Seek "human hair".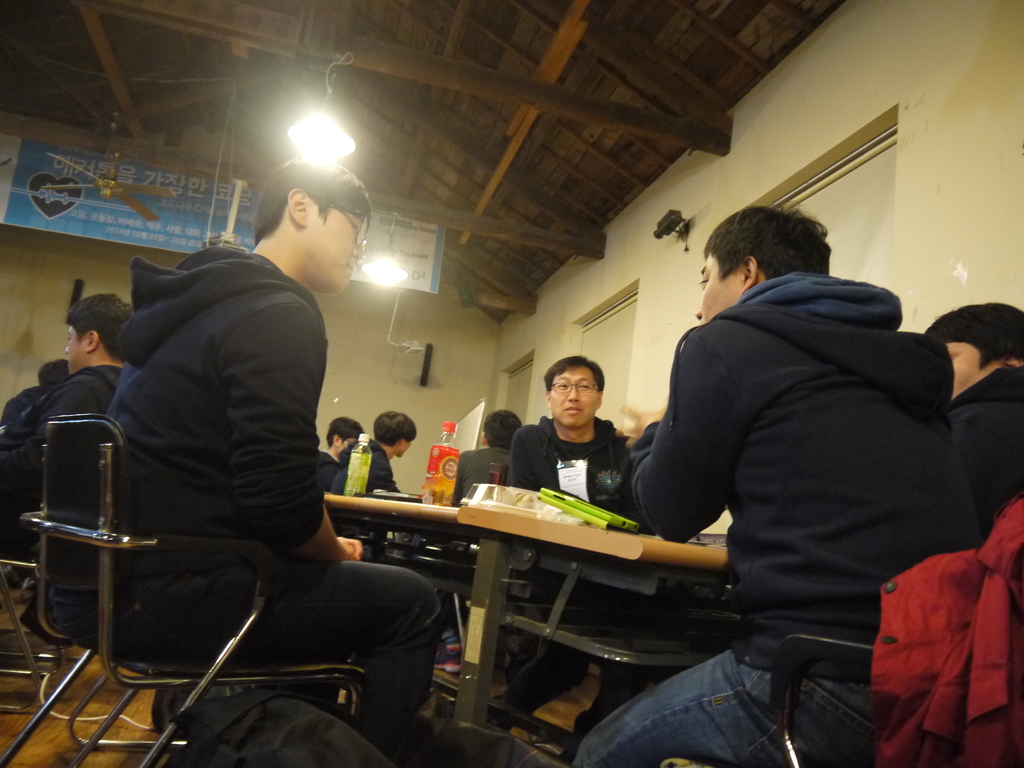
[left=38, top=359, right=69, bottom=392].
